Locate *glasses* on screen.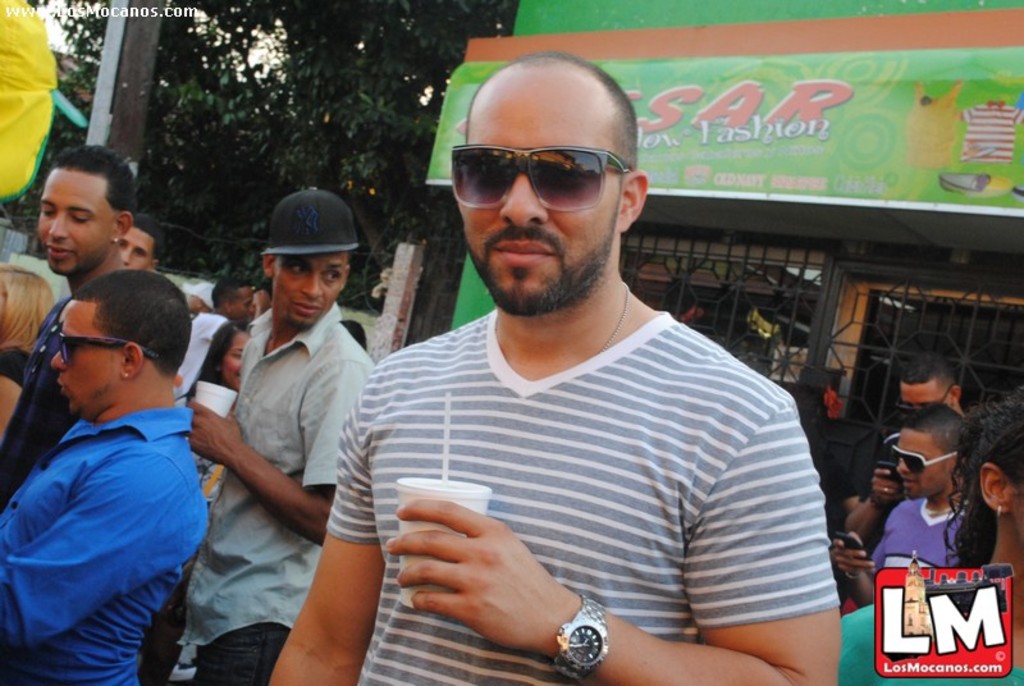
On screen at (left=56, top=331, right=156, bottom=366).
